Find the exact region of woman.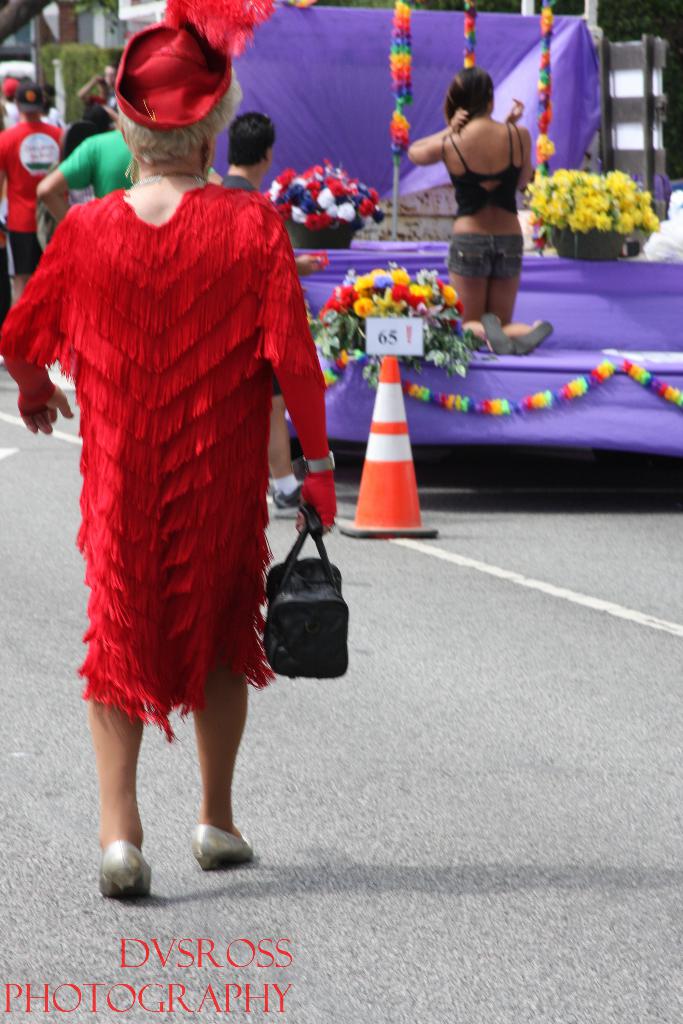
Exact region: Rect(402, 45, 554, 337).
